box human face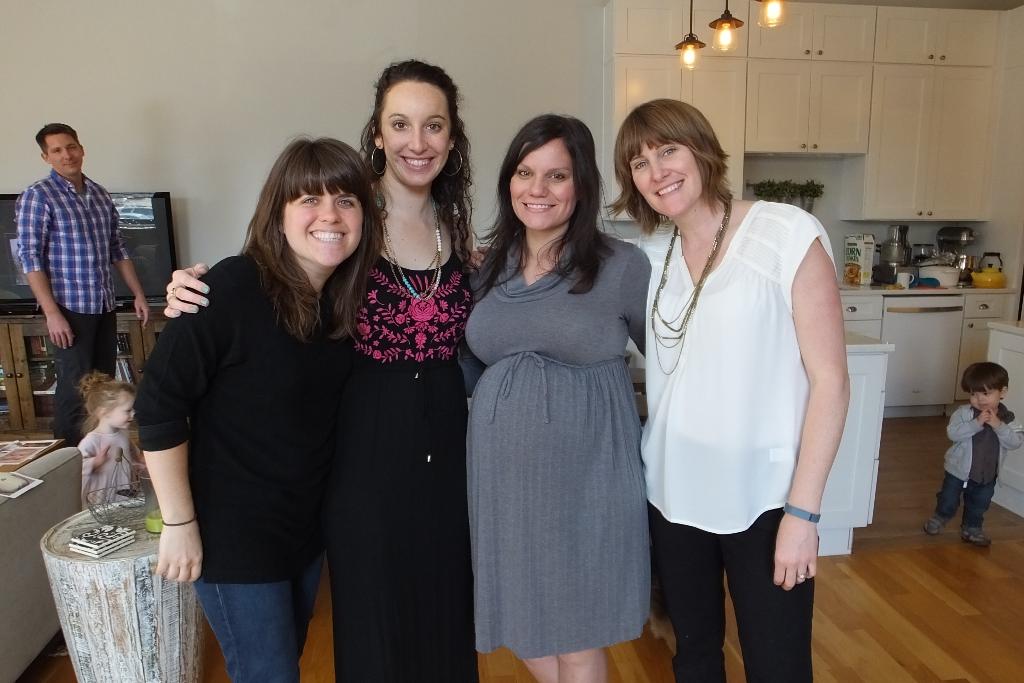
l=511, t=142, r=573, b=231
